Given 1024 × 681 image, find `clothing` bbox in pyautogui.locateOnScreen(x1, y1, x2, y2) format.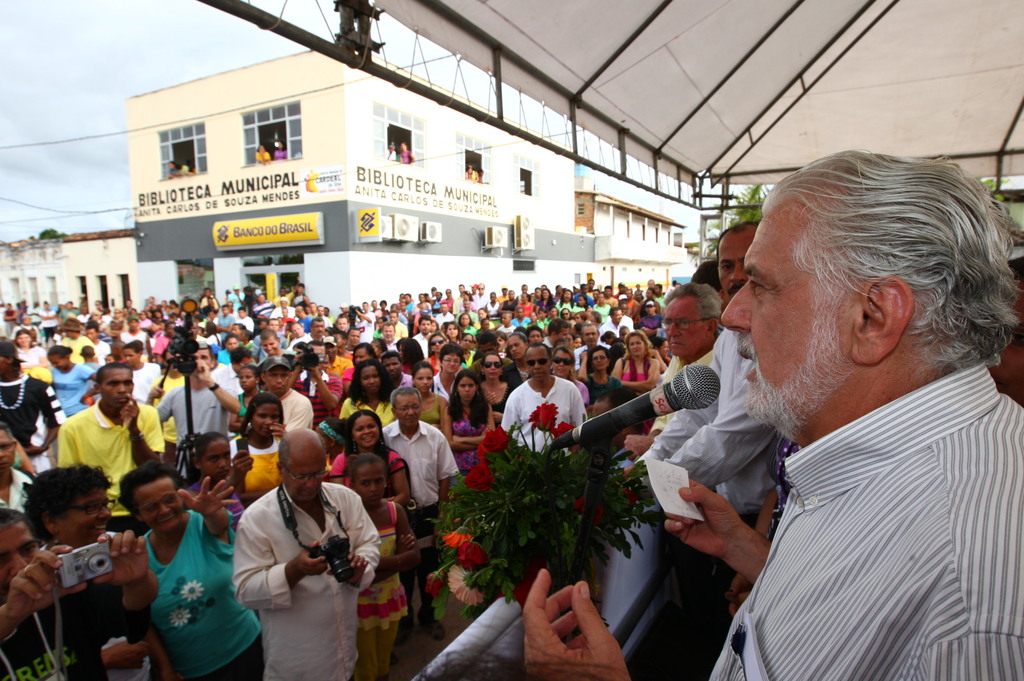
pyautogui.locateOnScreen(499, 372, 591, 464).
